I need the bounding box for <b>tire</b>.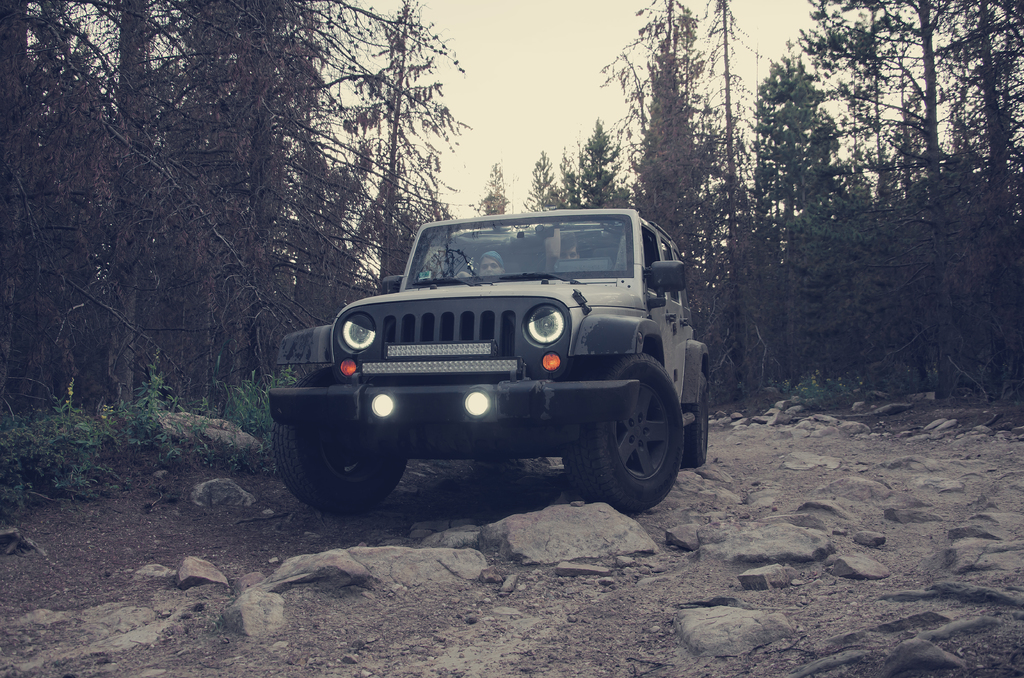
Here it is: {"left": 683, "top": 373, "right": 710, "bottom": 469}.
